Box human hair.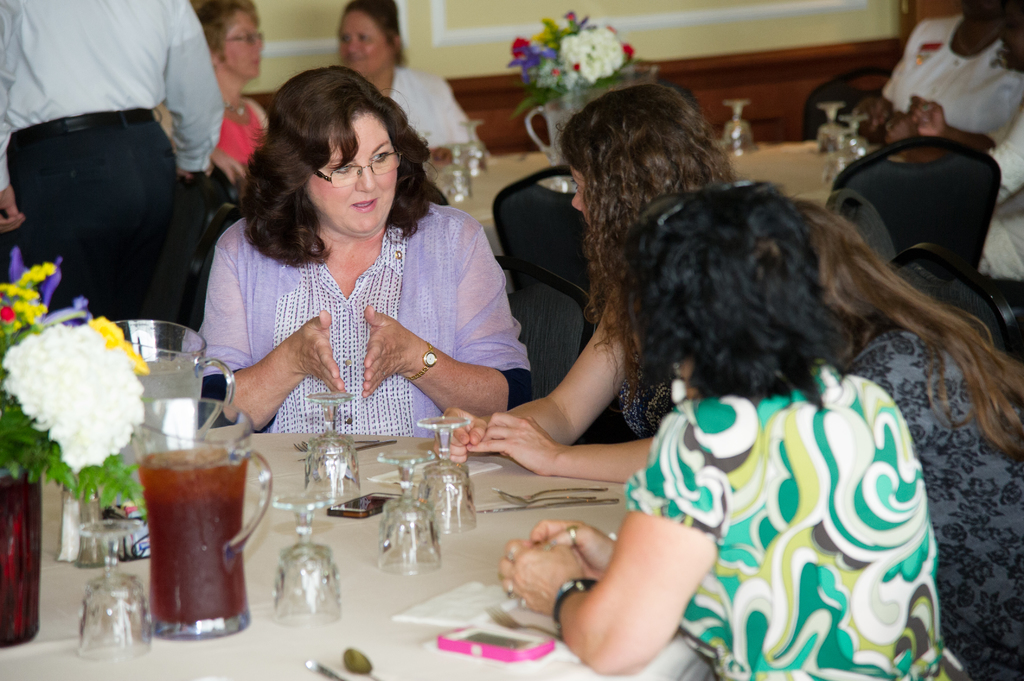
(x1=743, y1=189, x2=1023, y2=473).
